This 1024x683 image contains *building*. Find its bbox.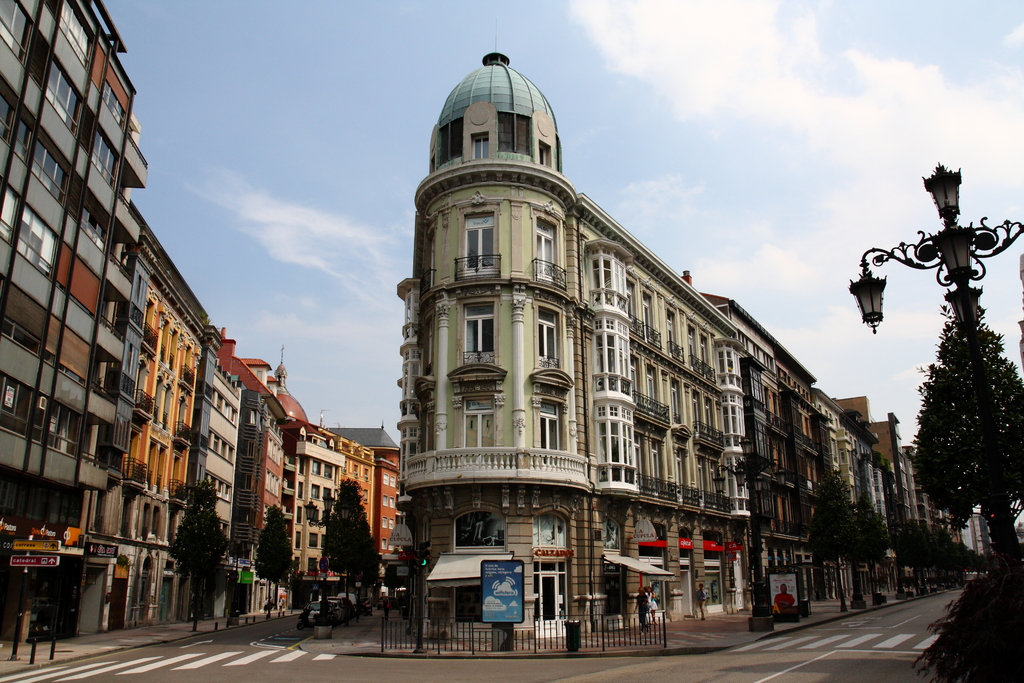
400, 53, 989, 658.
